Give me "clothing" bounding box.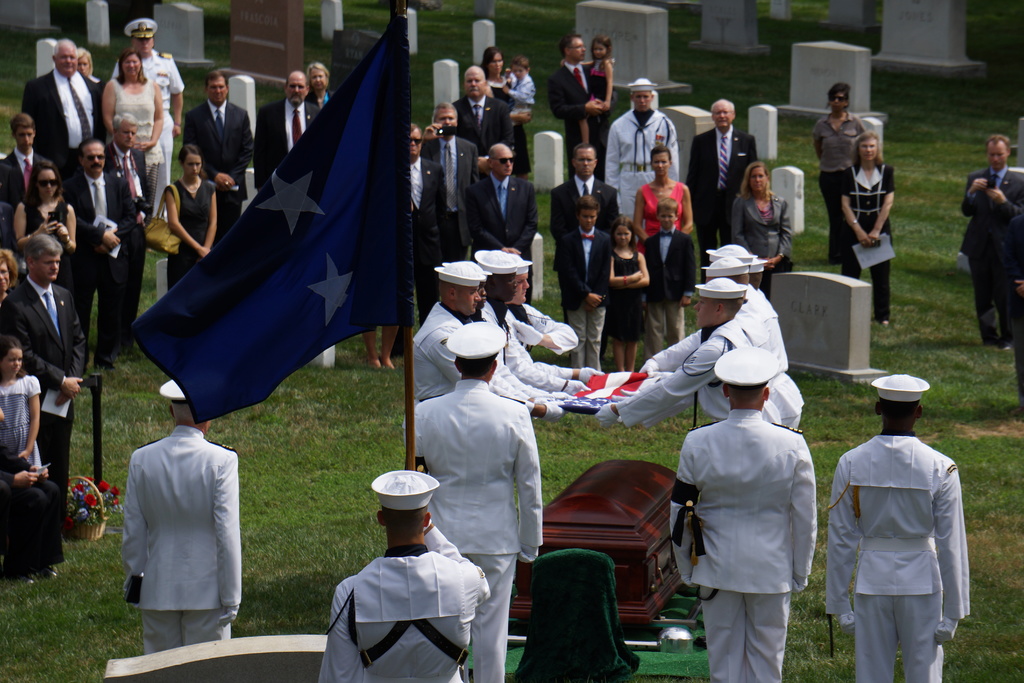
region(626, 285, 792, 416).
